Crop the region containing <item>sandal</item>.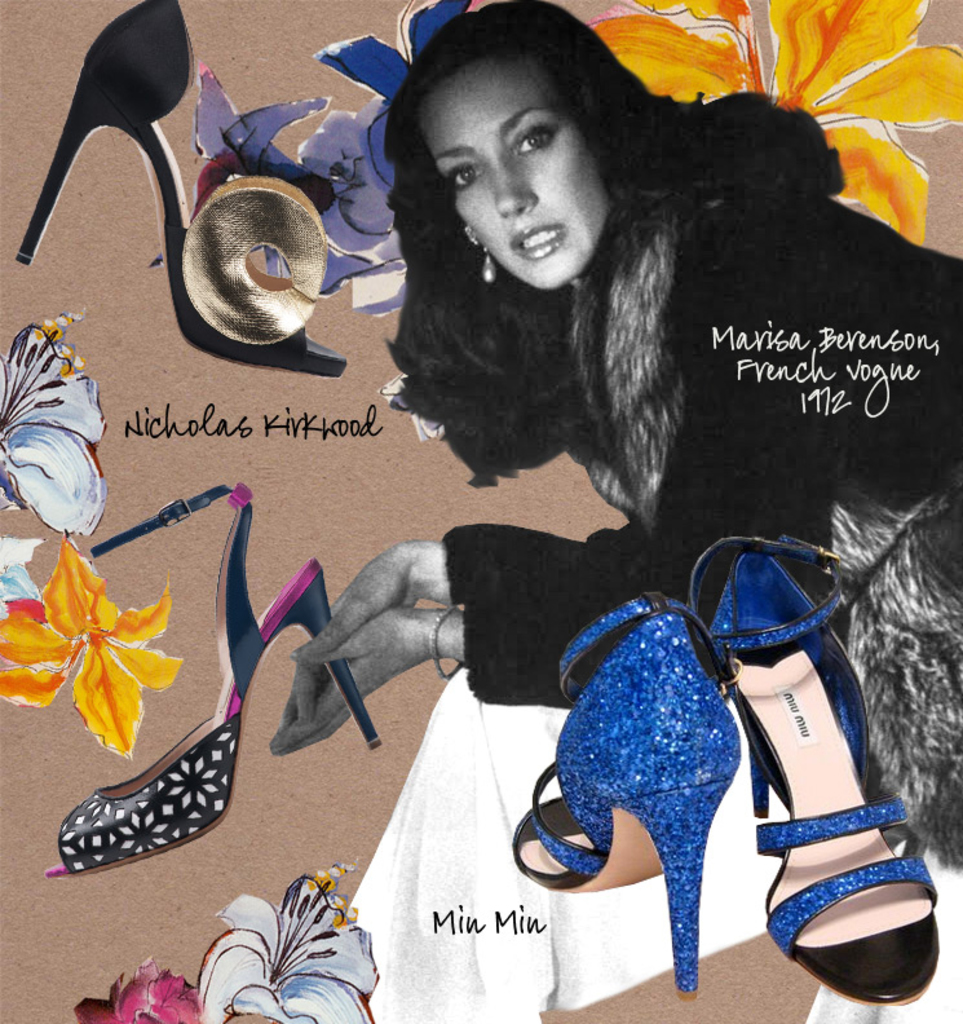
Crop region: (left=35, top=478, right=383, bottom=880).
